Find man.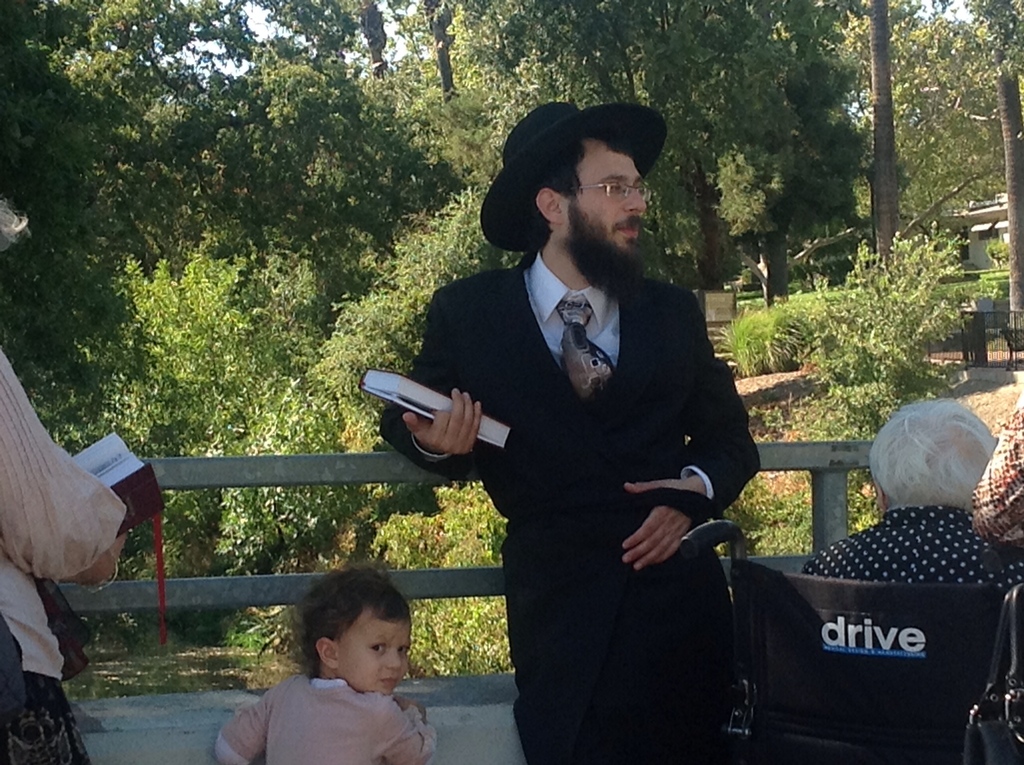
(x1=381, y1=107, x2=797, y2=735).
